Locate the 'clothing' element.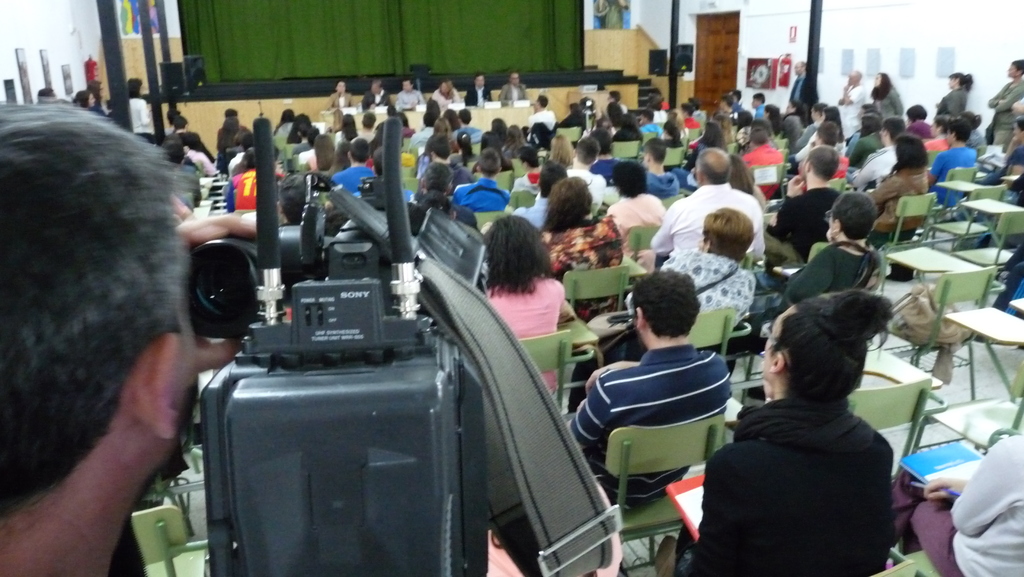
Element bbox: locate(483, 266, 566, 405).
